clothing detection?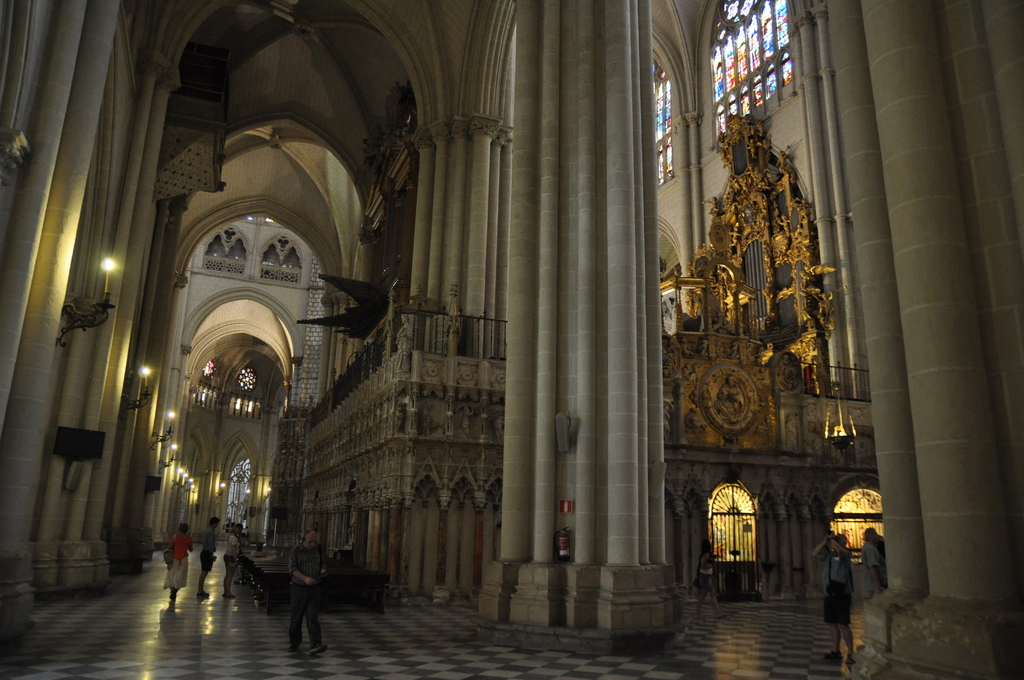
(287,544,328,646)
